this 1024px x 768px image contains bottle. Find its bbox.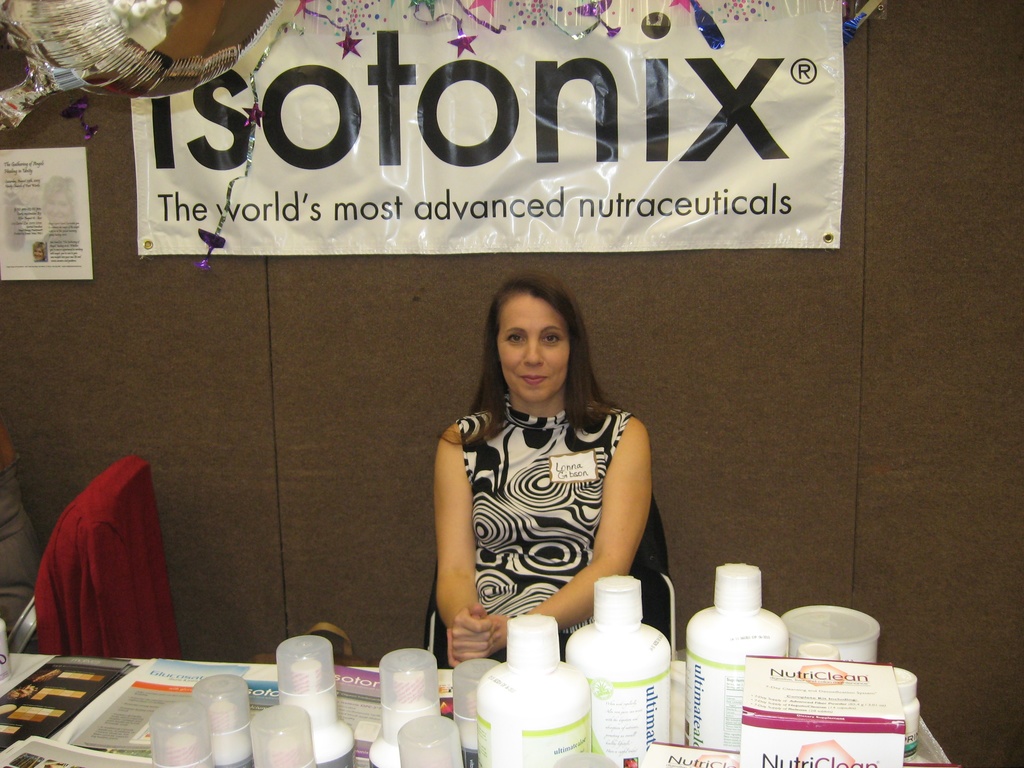
[left=686, top=556, right=799, bottom=752].
